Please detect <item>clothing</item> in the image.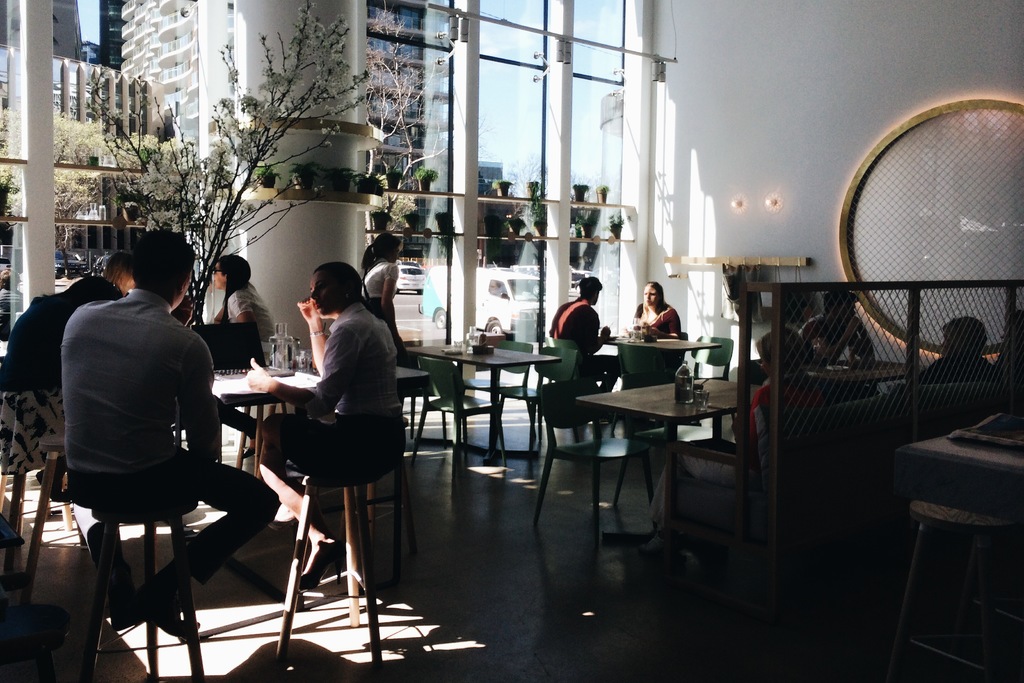
[left=227, top=282, right=273, bottom=357].
